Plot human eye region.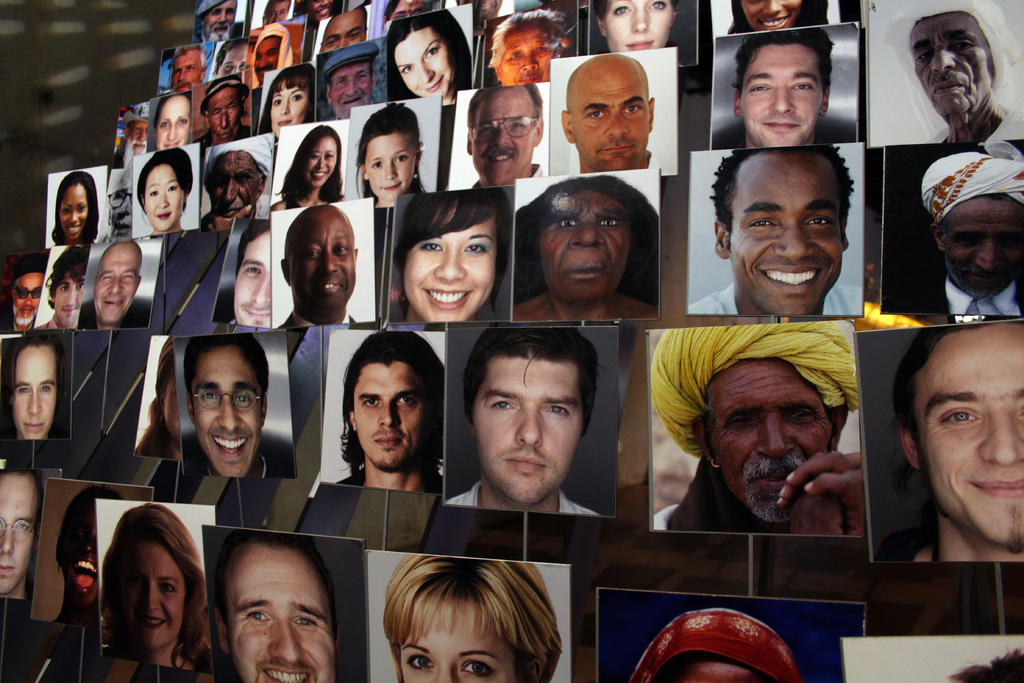
Plotted at box(21, 288, 26, 297).
